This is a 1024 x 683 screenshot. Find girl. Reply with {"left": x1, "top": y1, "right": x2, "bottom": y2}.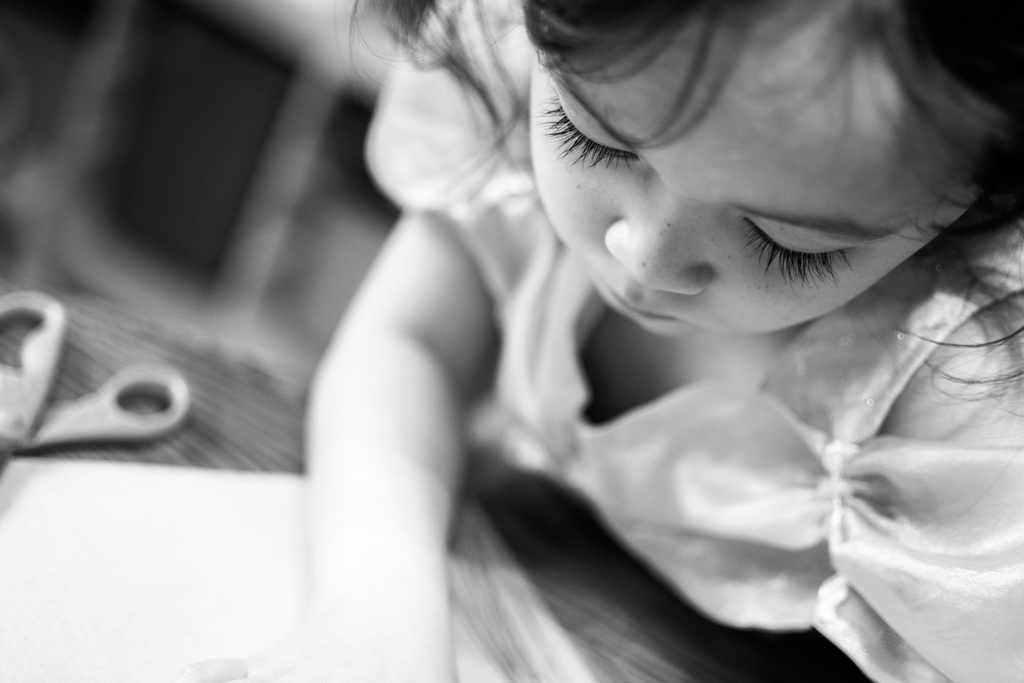
{"left": 303, "top": 0, "right": 1022, "bottom": 682}.
